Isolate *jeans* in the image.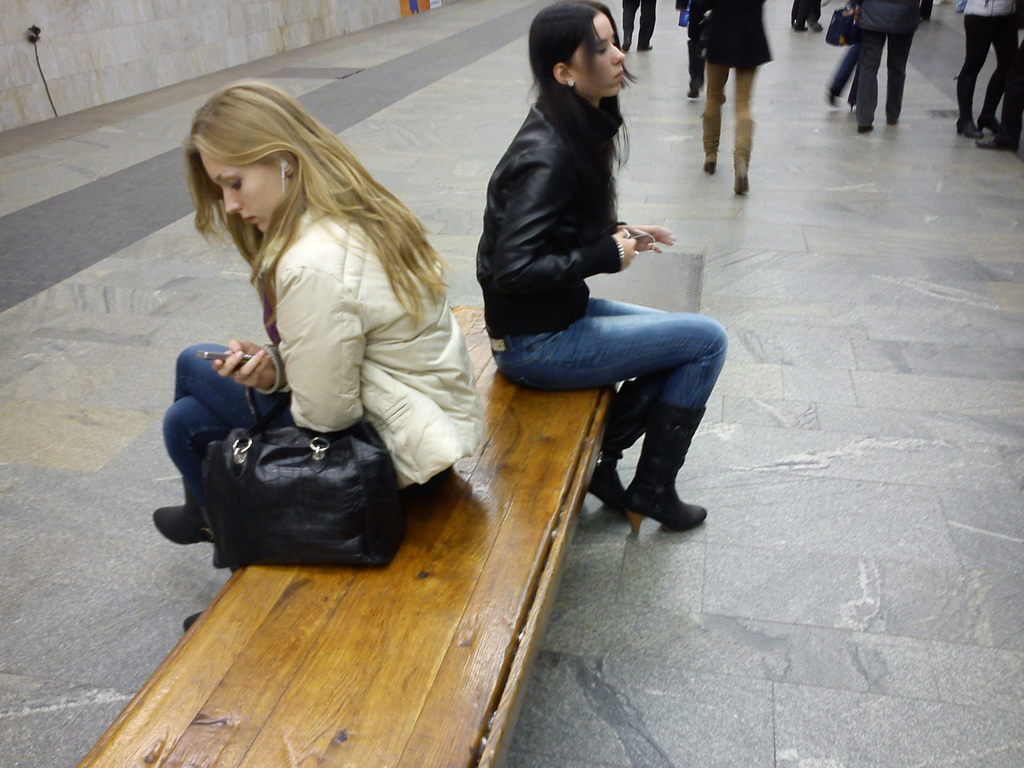
Isolated region: bbox=(488, 290, 735, 414).
